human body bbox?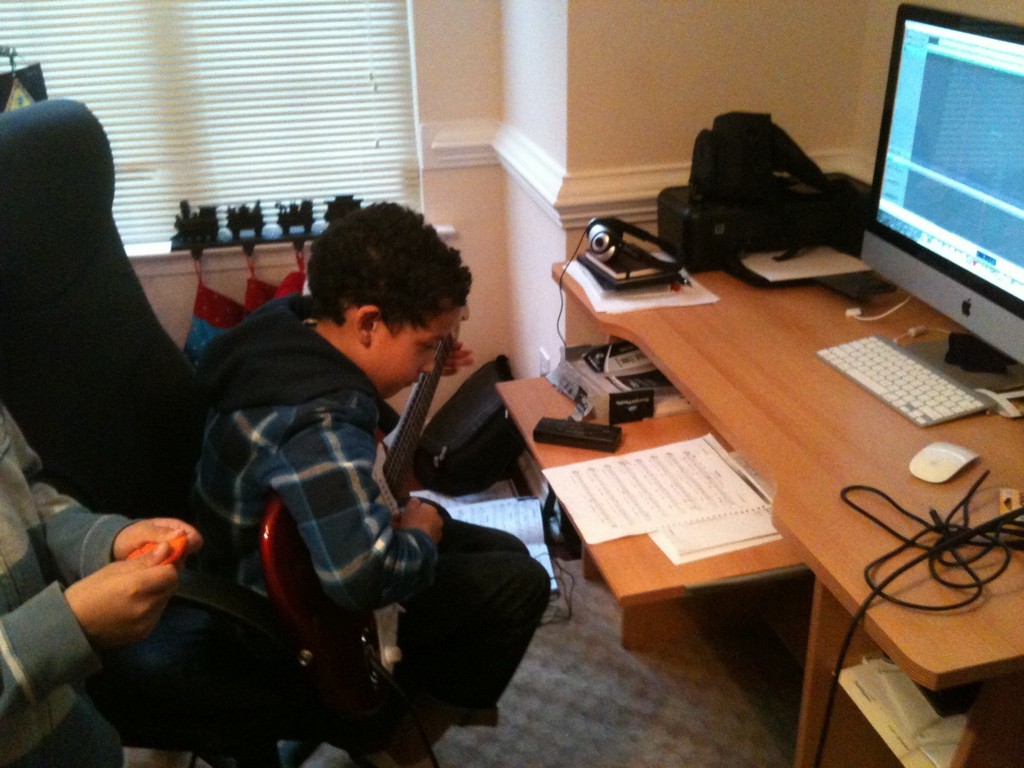
{"left": 181, "top": 209, "right": 524, "bottom": 749}
